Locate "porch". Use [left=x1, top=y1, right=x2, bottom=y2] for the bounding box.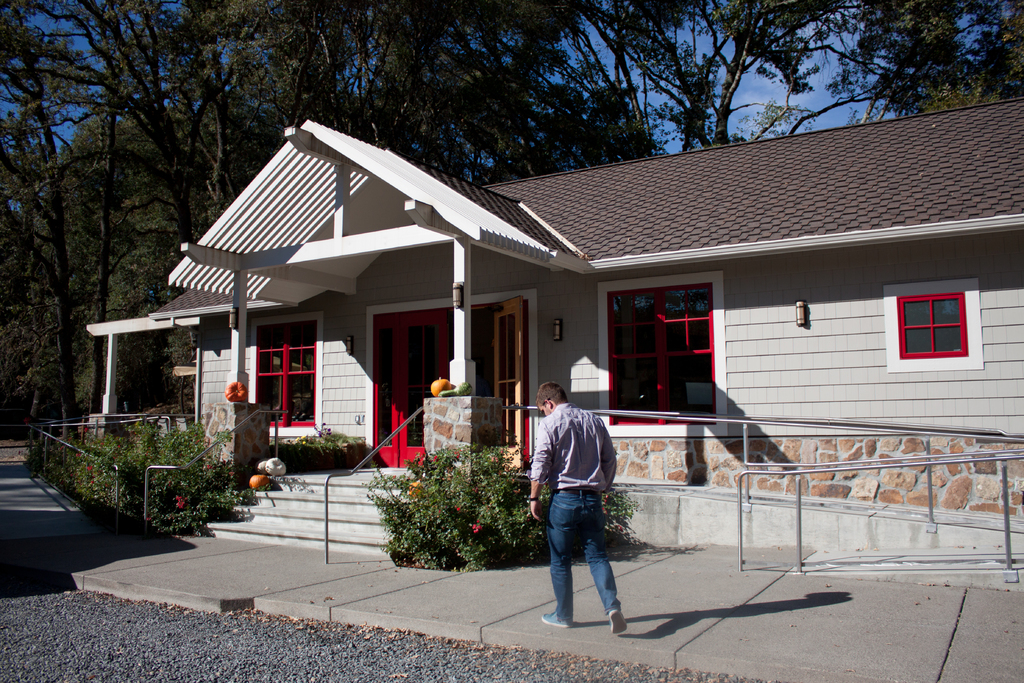
[left=26, top=407, right=1023, bottom=536].
